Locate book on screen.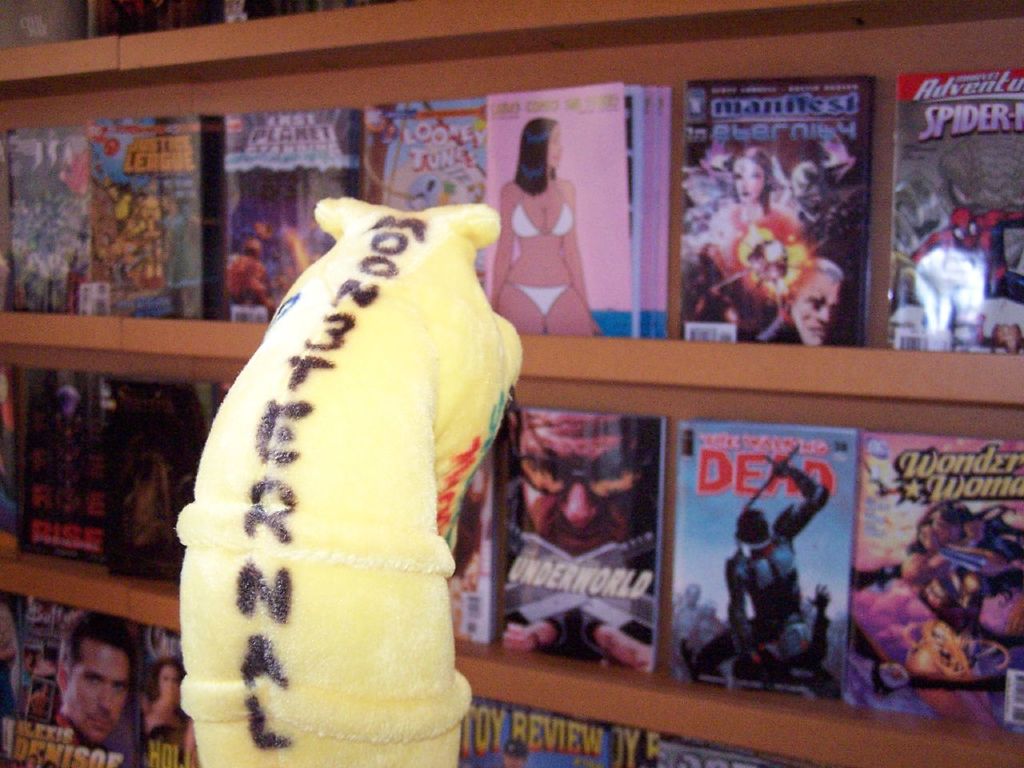
On screen at (675,79,871,345).
